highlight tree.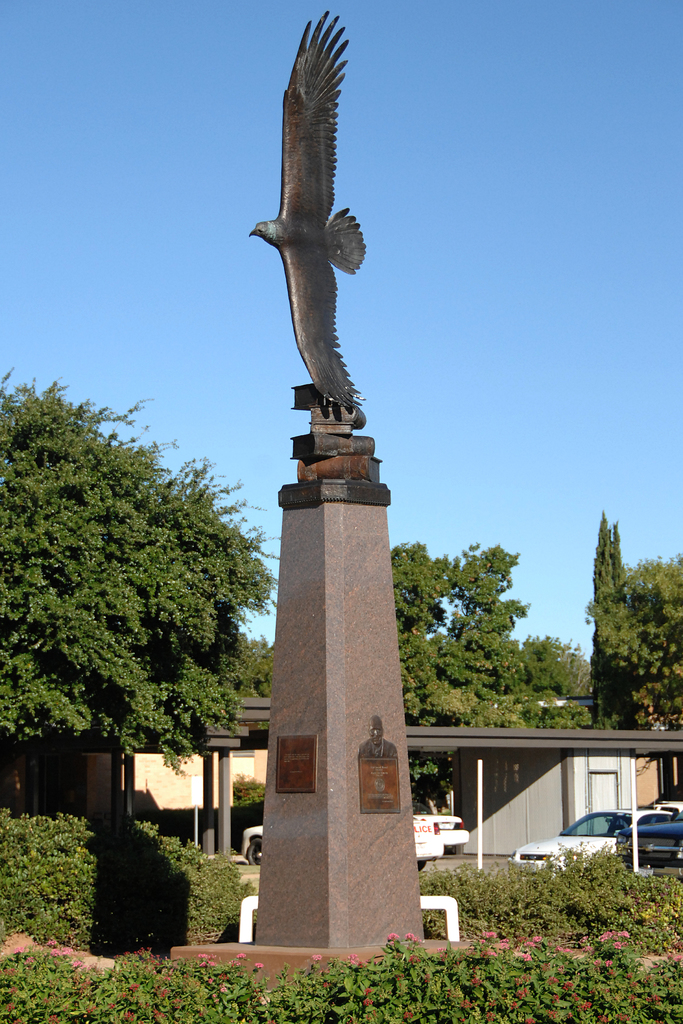
Highlighted region: [0, 369, 284, 748].
